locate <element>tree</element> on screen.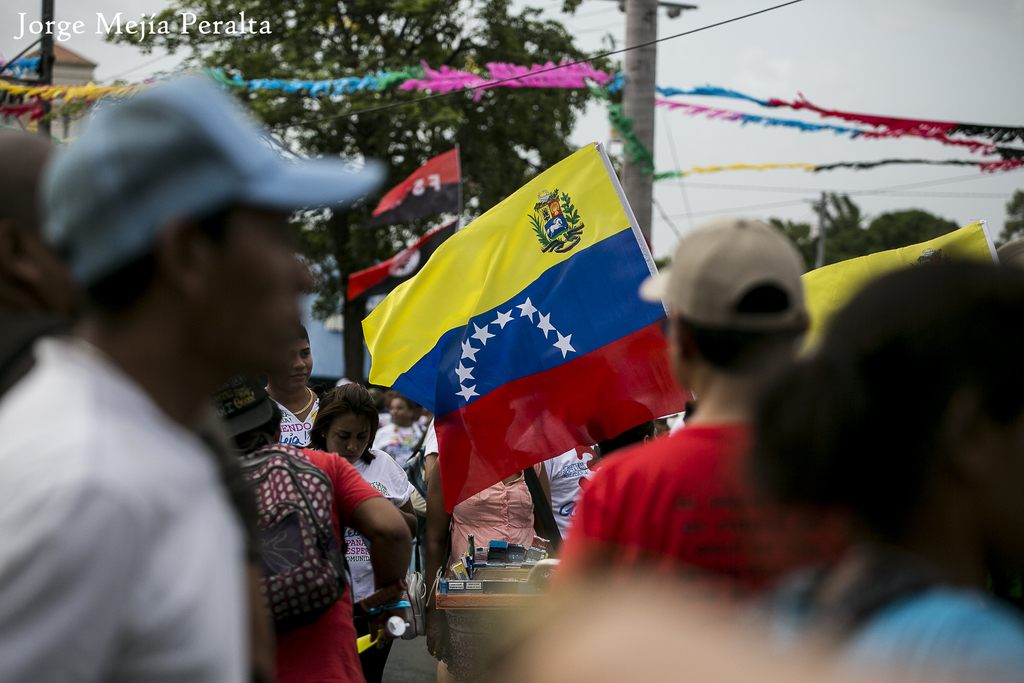
On screen at x1=36 y1=1 x2=623 y2=383.
